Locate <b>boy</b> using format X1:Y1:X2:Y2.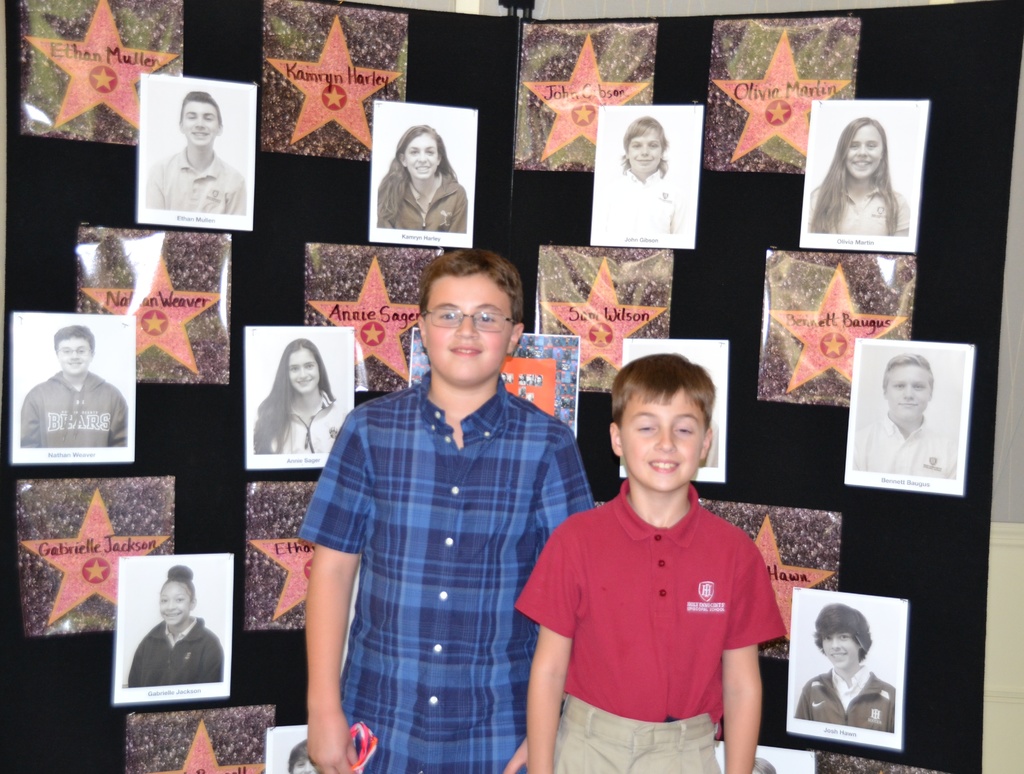
141:91:249:214.
